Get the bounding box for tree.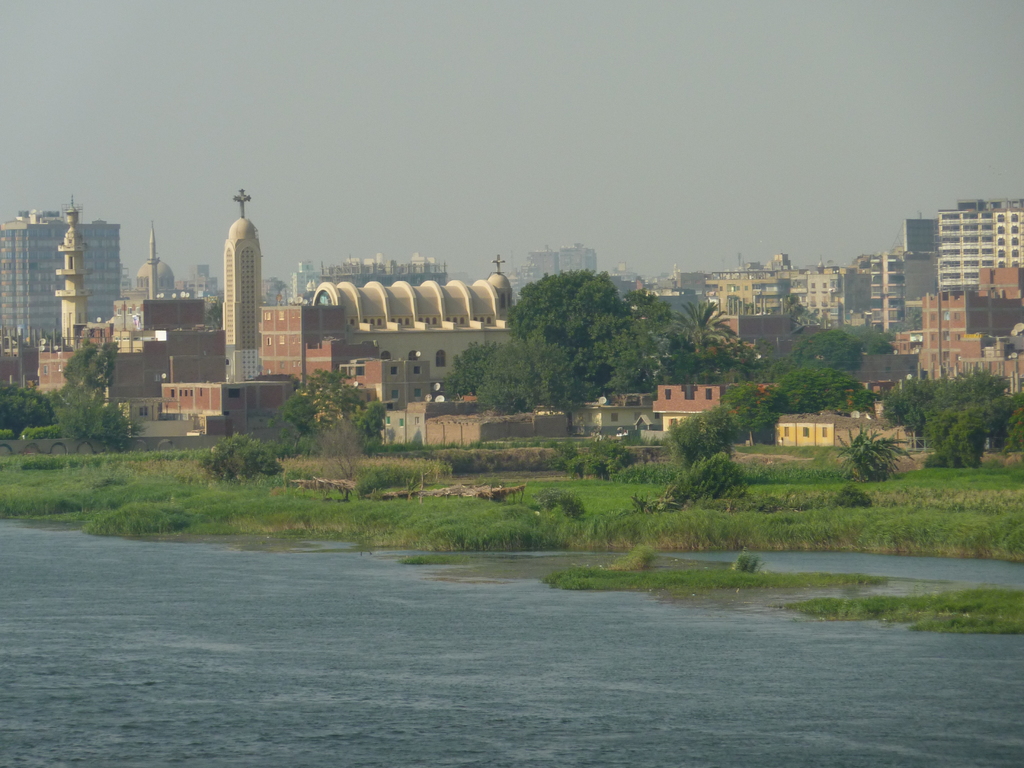
x1=843 y1=324 x2=896 y2=353.
